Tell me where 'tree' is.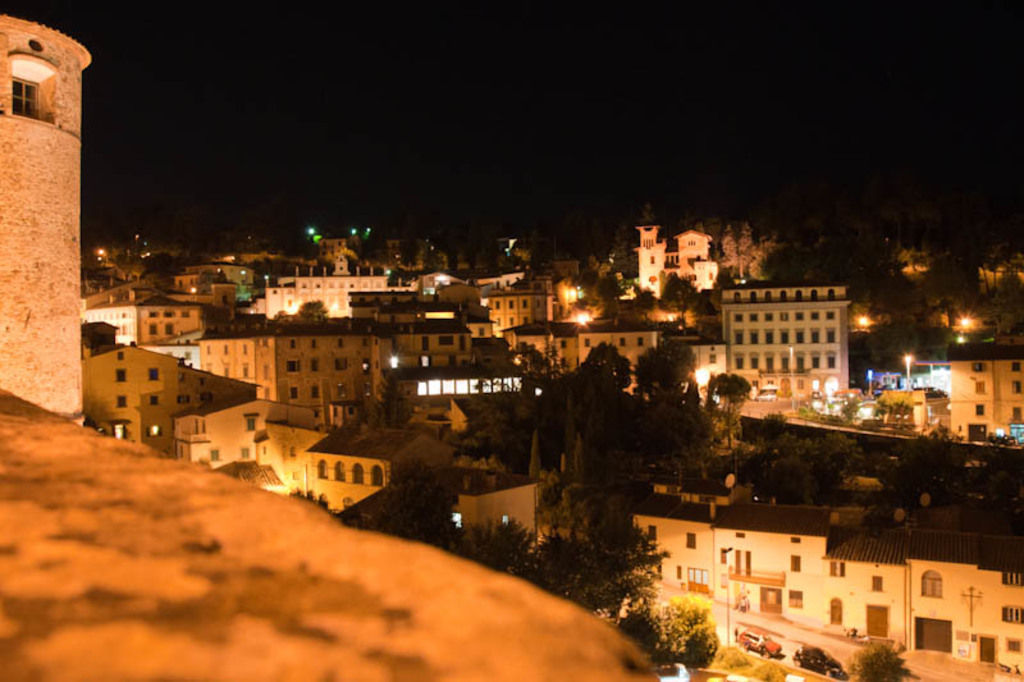
'tree' is at locate(439, 514, 530, 568).
